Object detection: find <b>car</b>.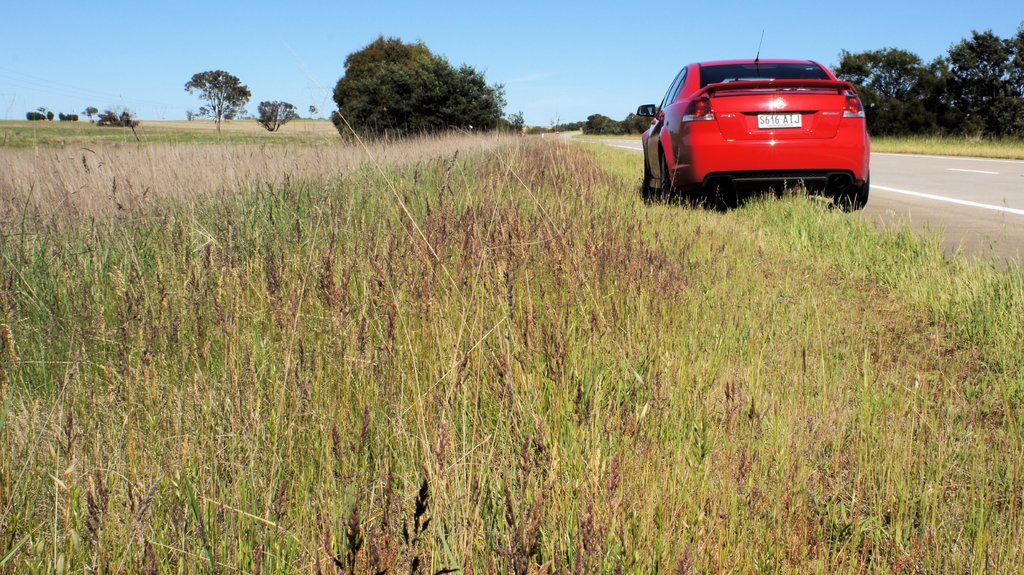
(left=647, top=43, right=875, bottom=204).
